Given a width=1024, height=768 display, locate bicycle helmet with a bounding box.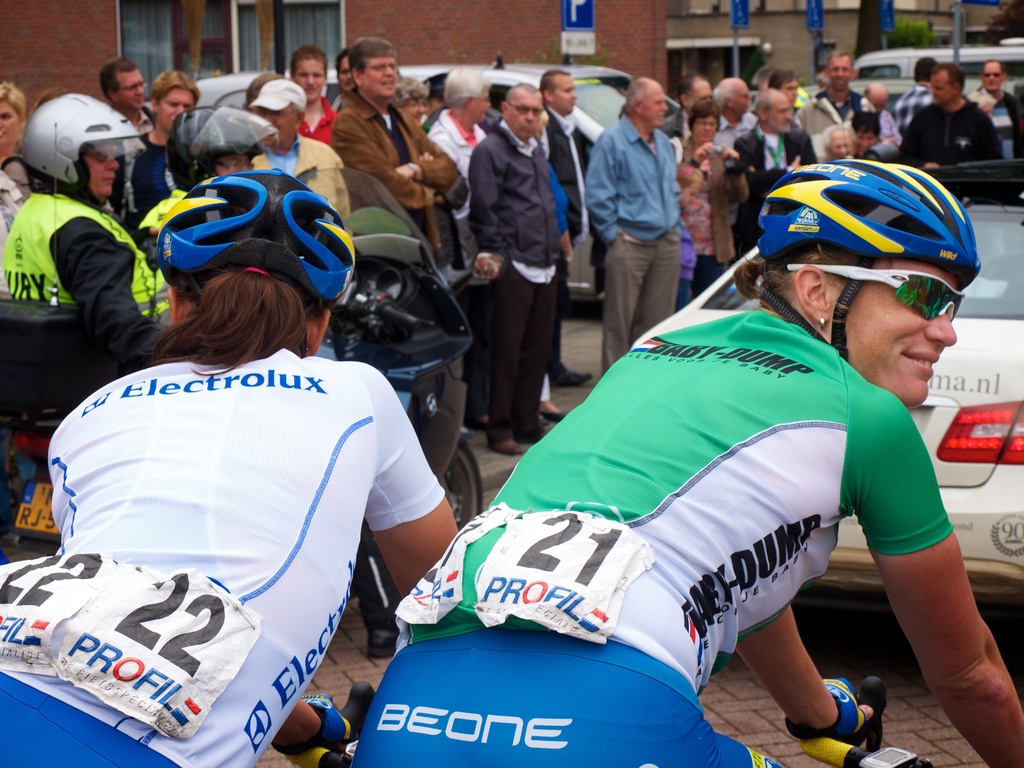
Located: bbox=[149, 163, 354, 311].
